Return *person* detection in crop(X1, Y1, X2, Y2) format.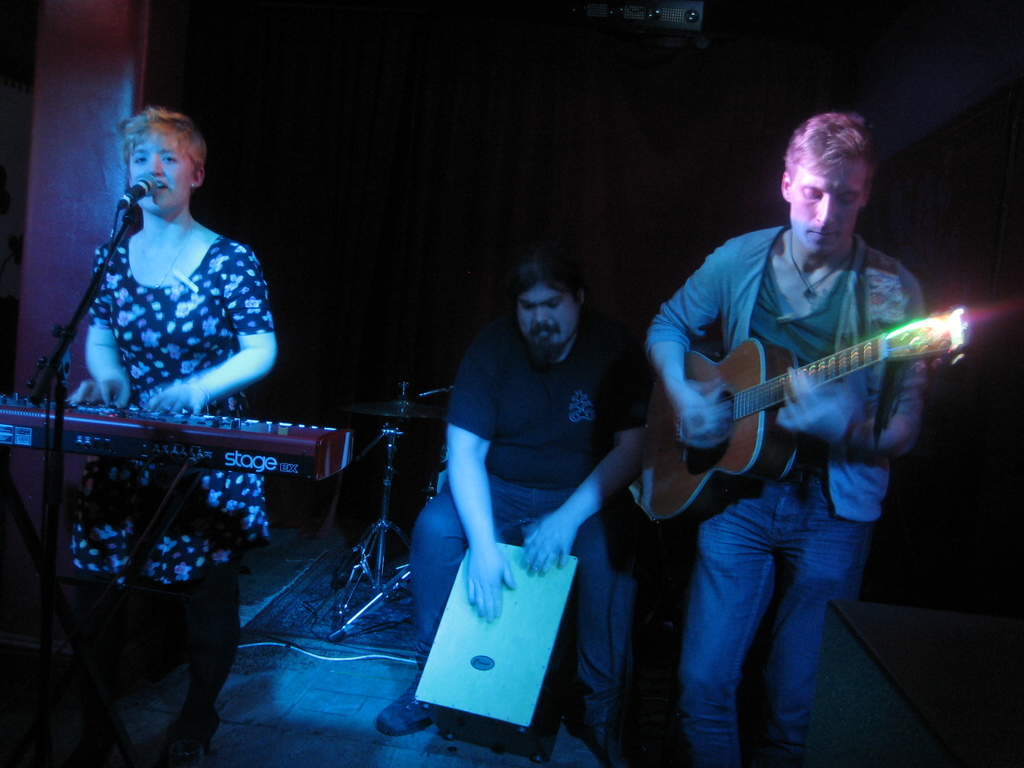
crop(648, 106, 927, 767).
